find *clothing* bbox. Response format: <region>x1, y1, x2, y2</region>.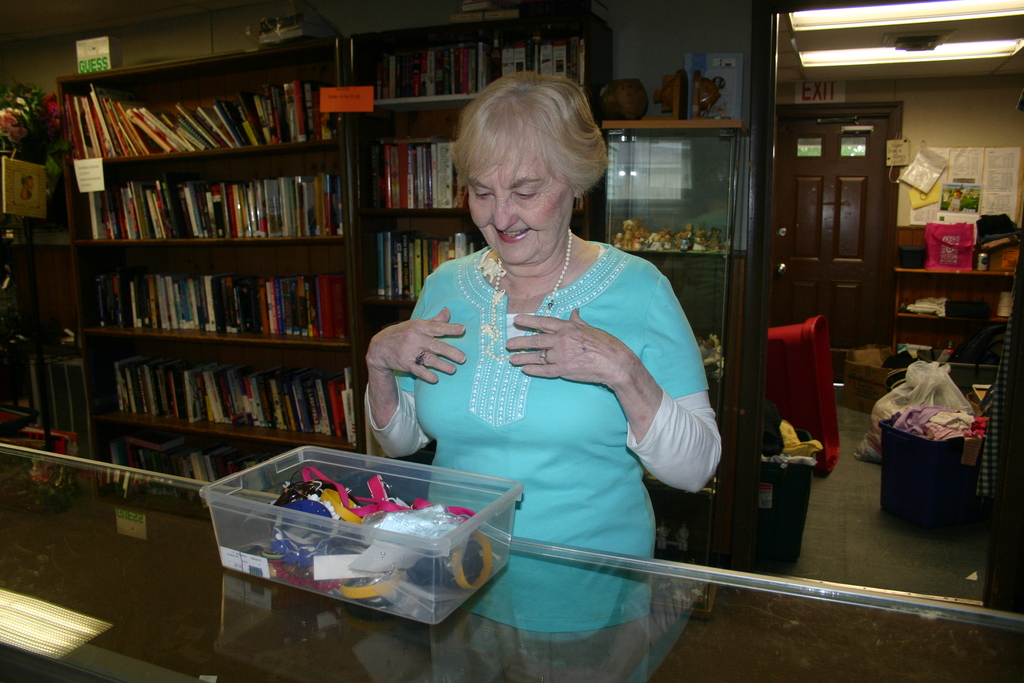
<region>364, 251, 717, 682</region>.
